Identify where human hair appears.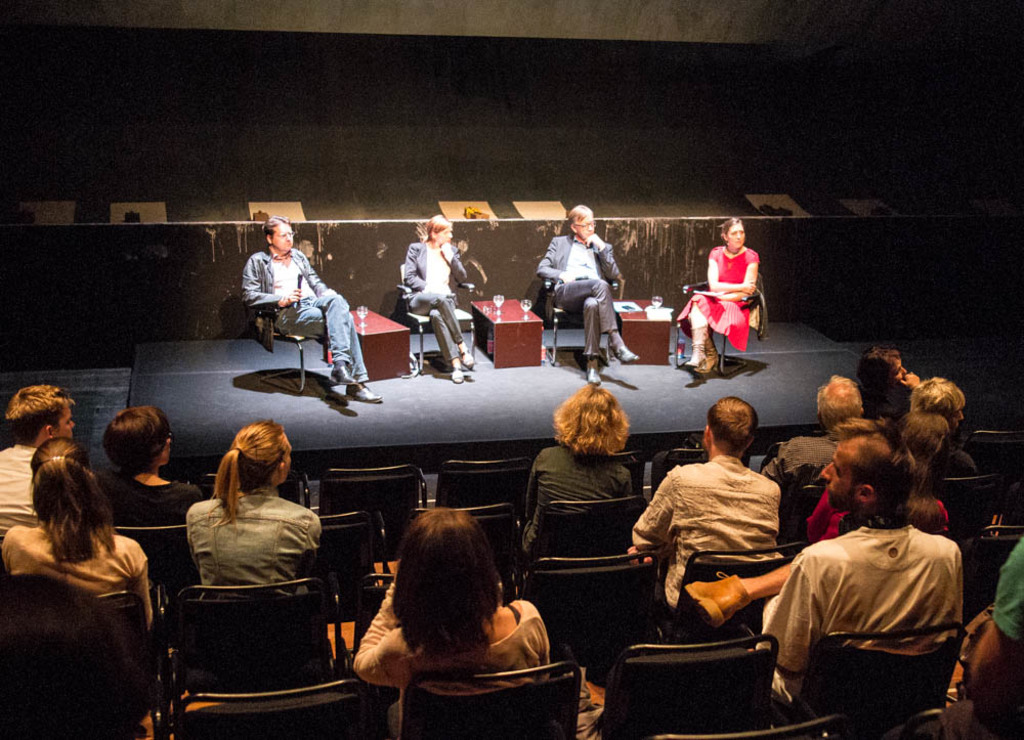
Appears at region(866, 349, 905, 386).
